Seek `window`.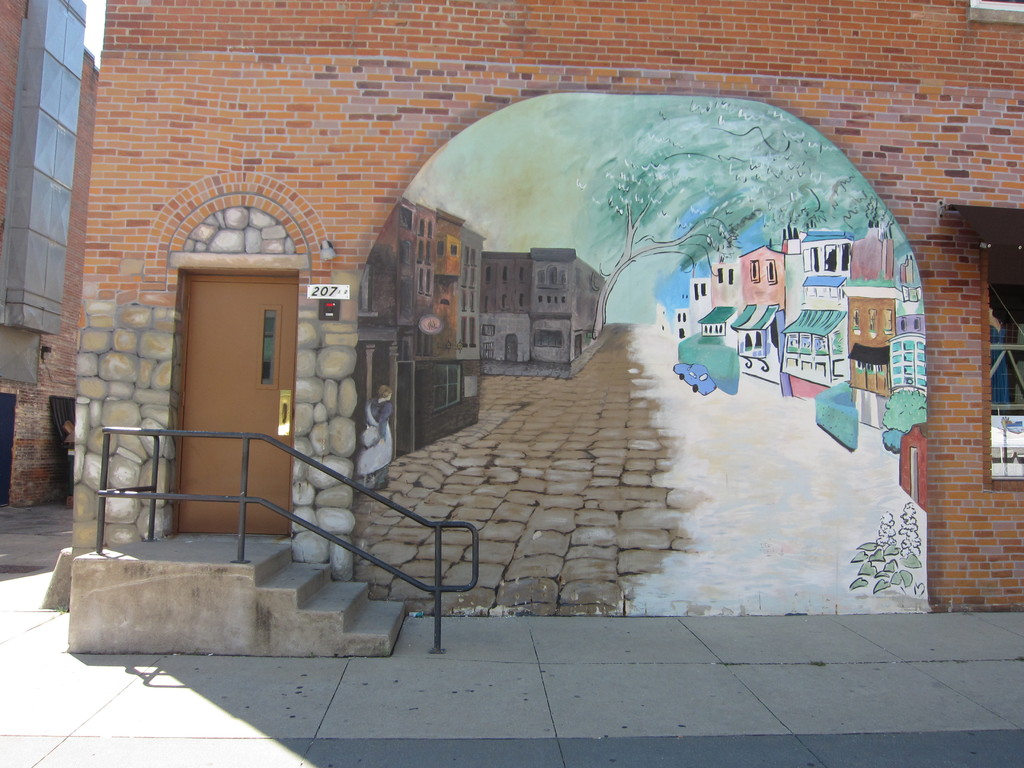
detection(400, 206, 413, 230).
